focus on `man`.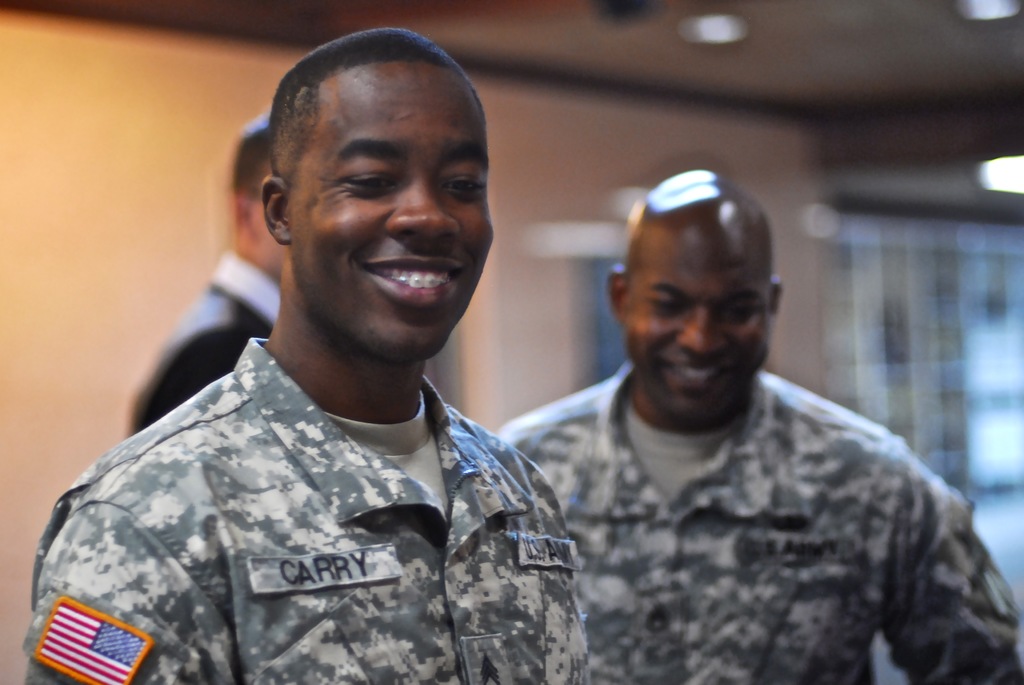
Focused at crop(493, 171, 1023, 684).
